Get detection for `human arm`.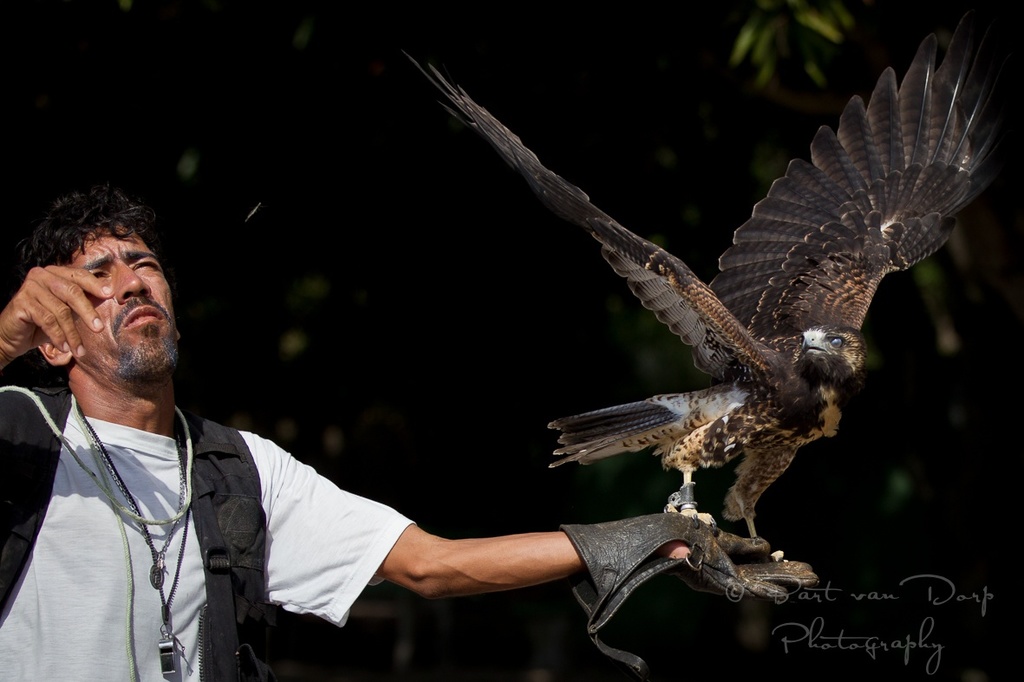
Detection: crop(290, 445, 690, 601).
